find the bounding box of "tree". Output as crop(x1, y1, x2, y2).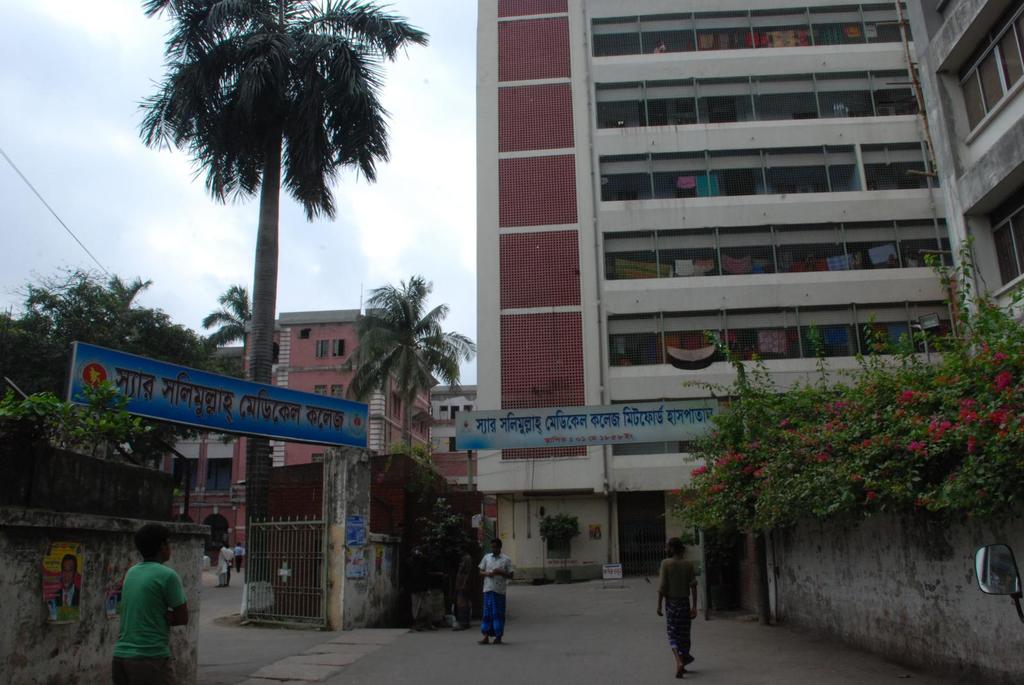
crop(136, 0, 429, 477).
